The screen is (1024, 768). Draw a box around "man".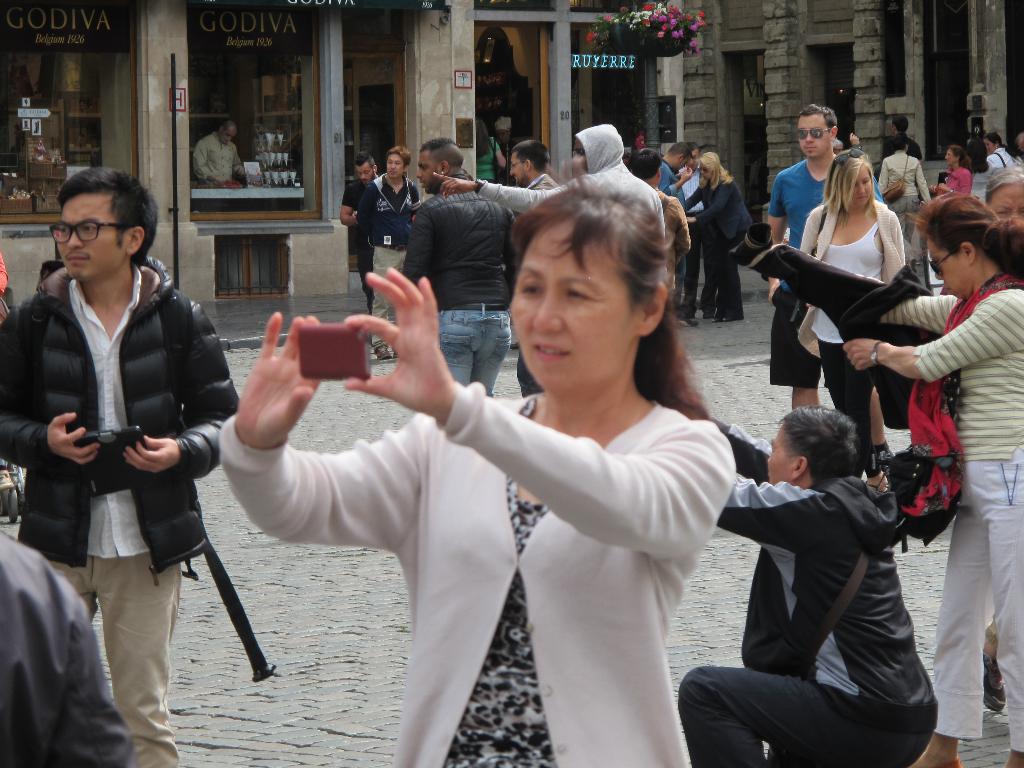
box=[401, 135, 513, 397].
